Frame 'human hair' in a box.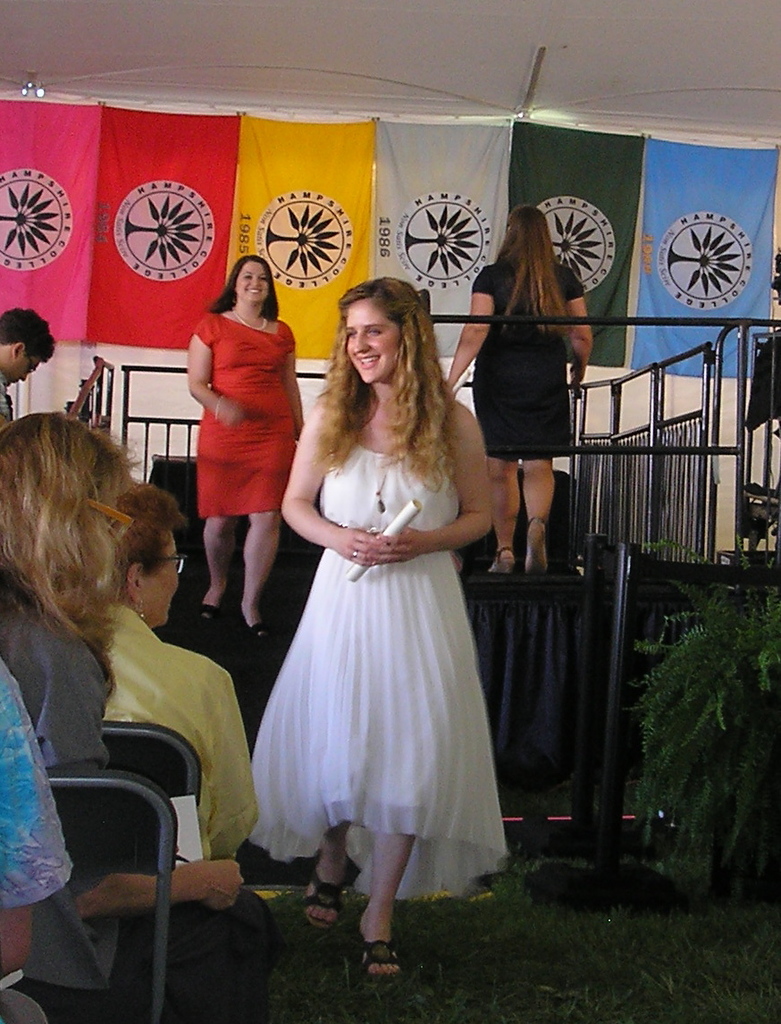
crop(212, 250, 281, 326).
